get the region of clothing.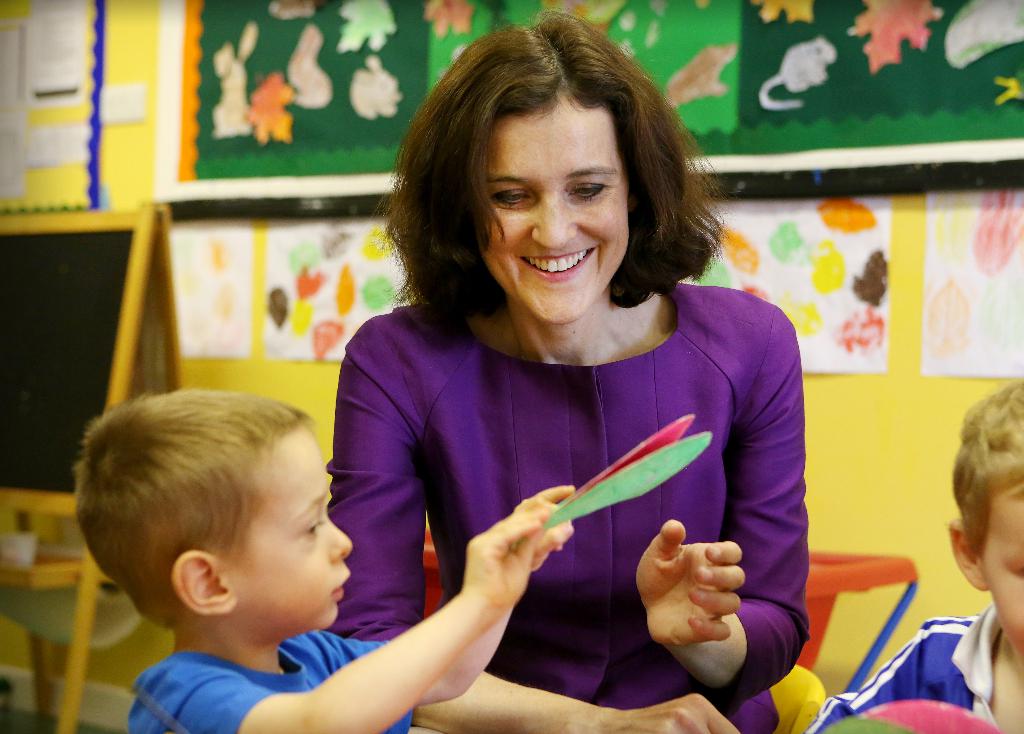
(797, 597, 1002, 733).
